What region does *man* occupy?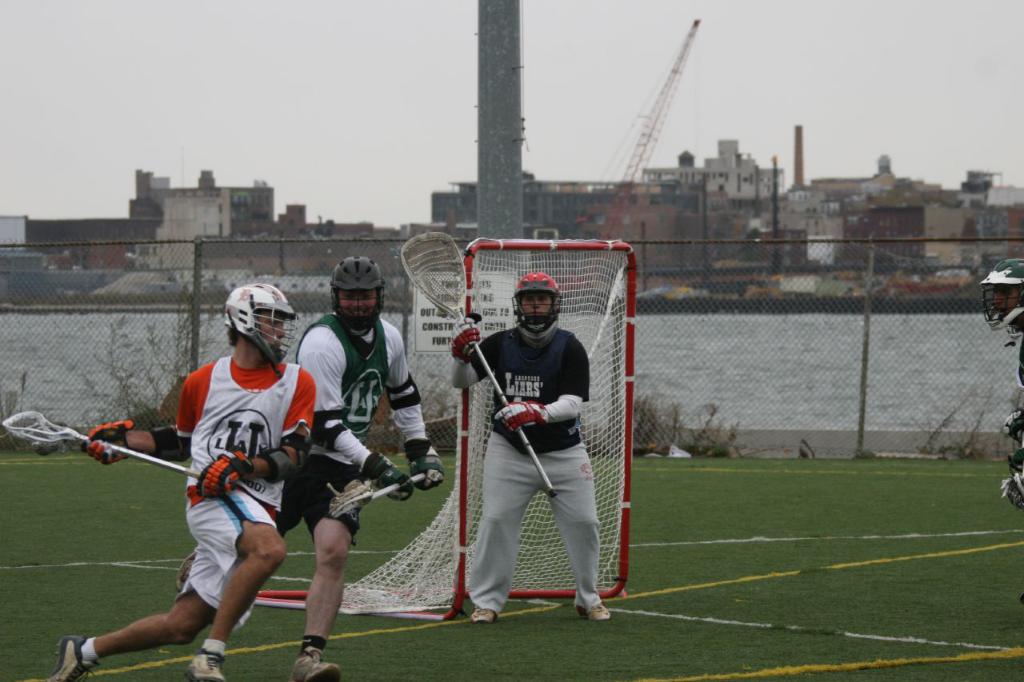
176:253:444:681.
